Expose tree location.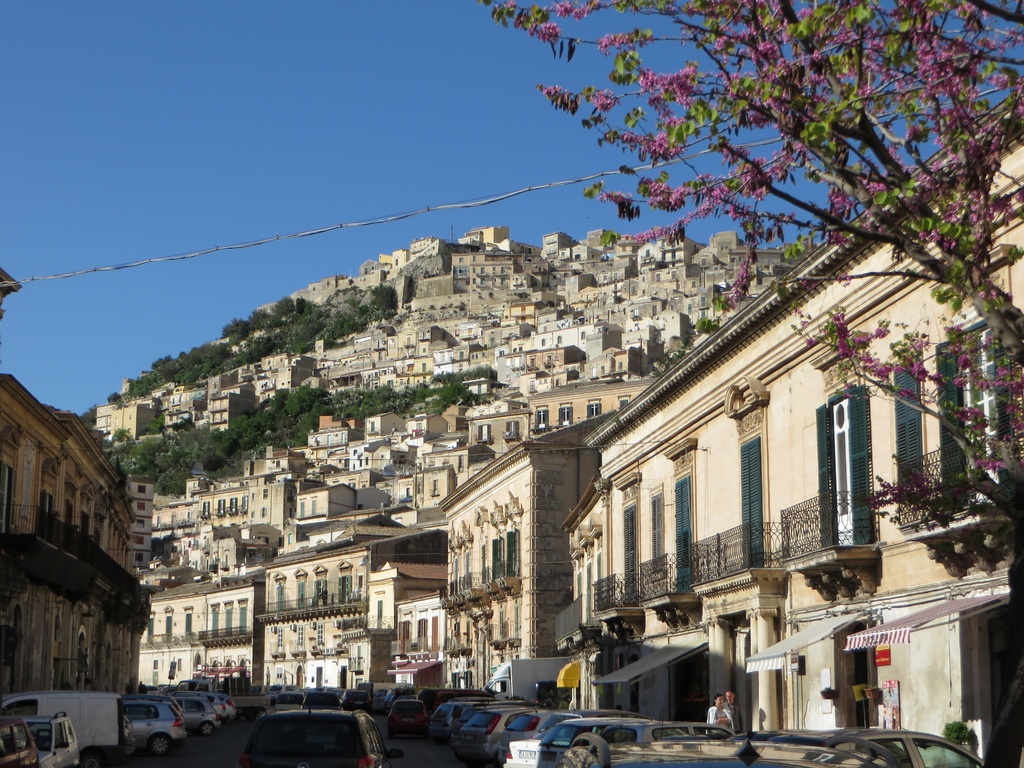
Exposed at box(105, 356, 497, 495).
